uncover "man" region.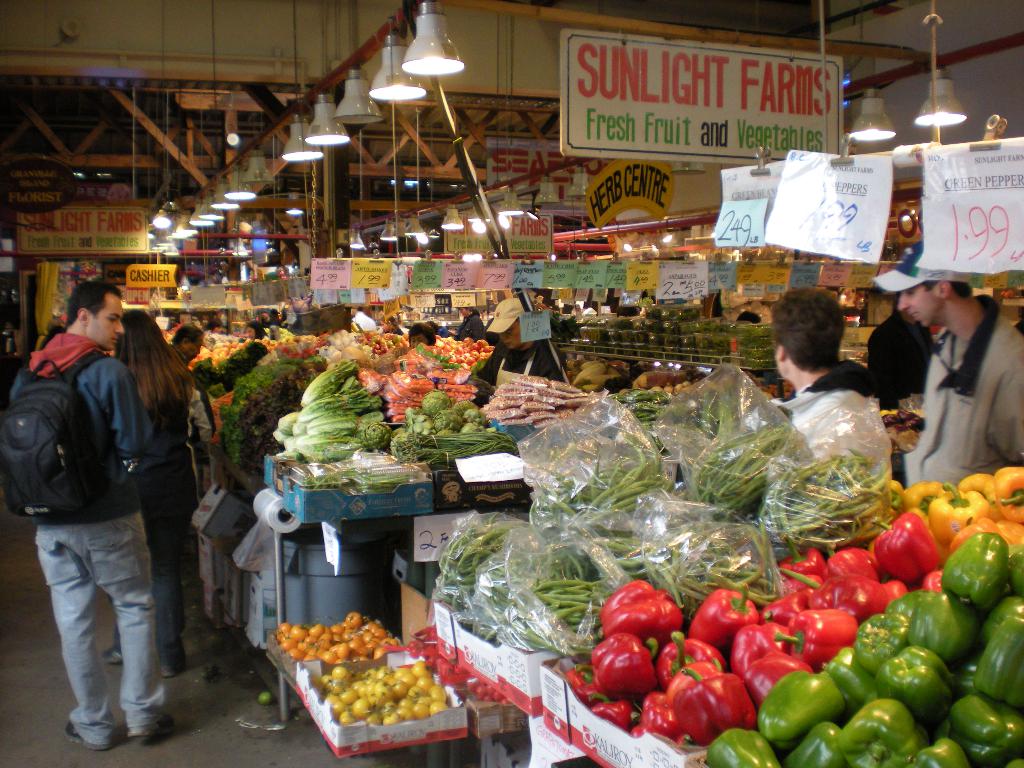
Uncovered: 875,257,1014,474.
